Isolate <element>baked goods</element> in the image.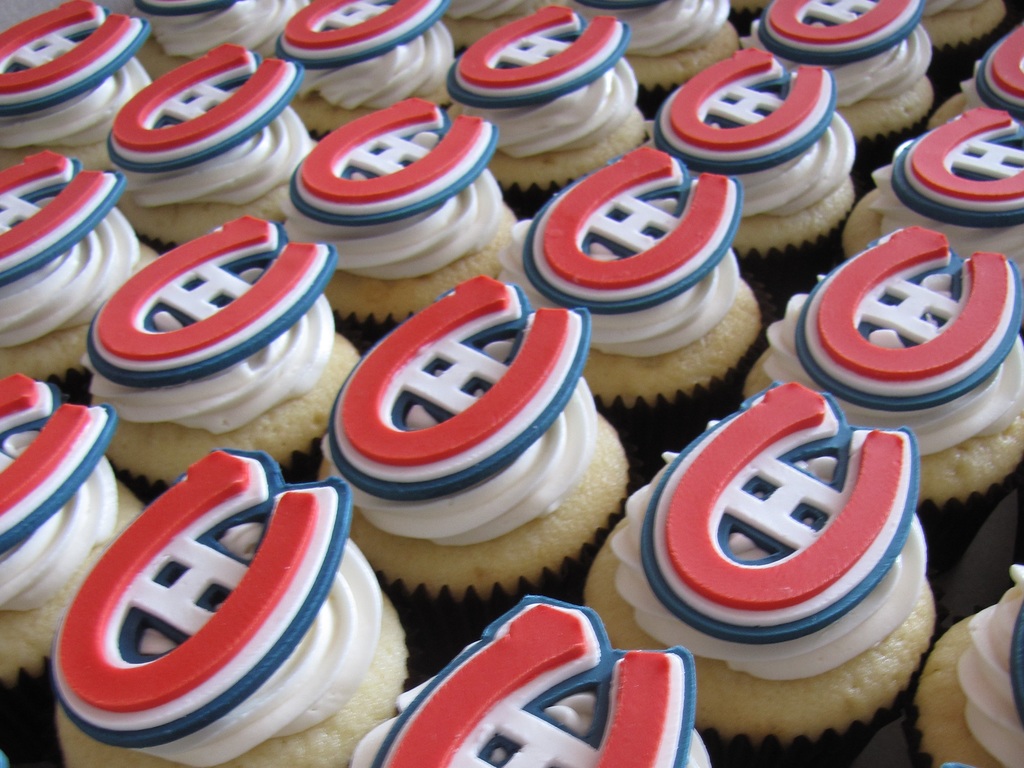
Isolated region: [x1=0, y1=373, x2=142, y2=691].
